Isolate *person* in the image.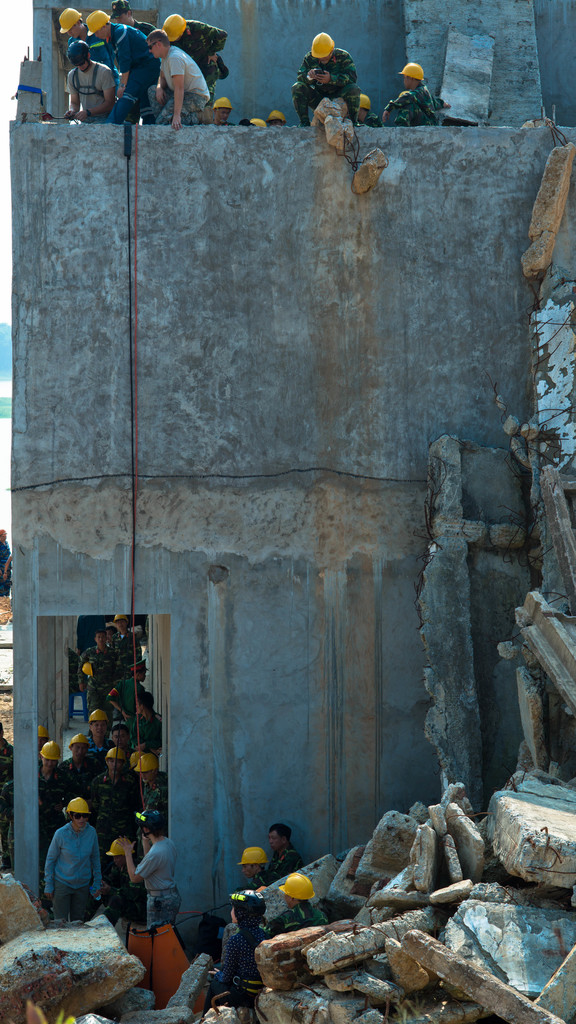
Isolated region: Rect(209, 94, 236, 122).
